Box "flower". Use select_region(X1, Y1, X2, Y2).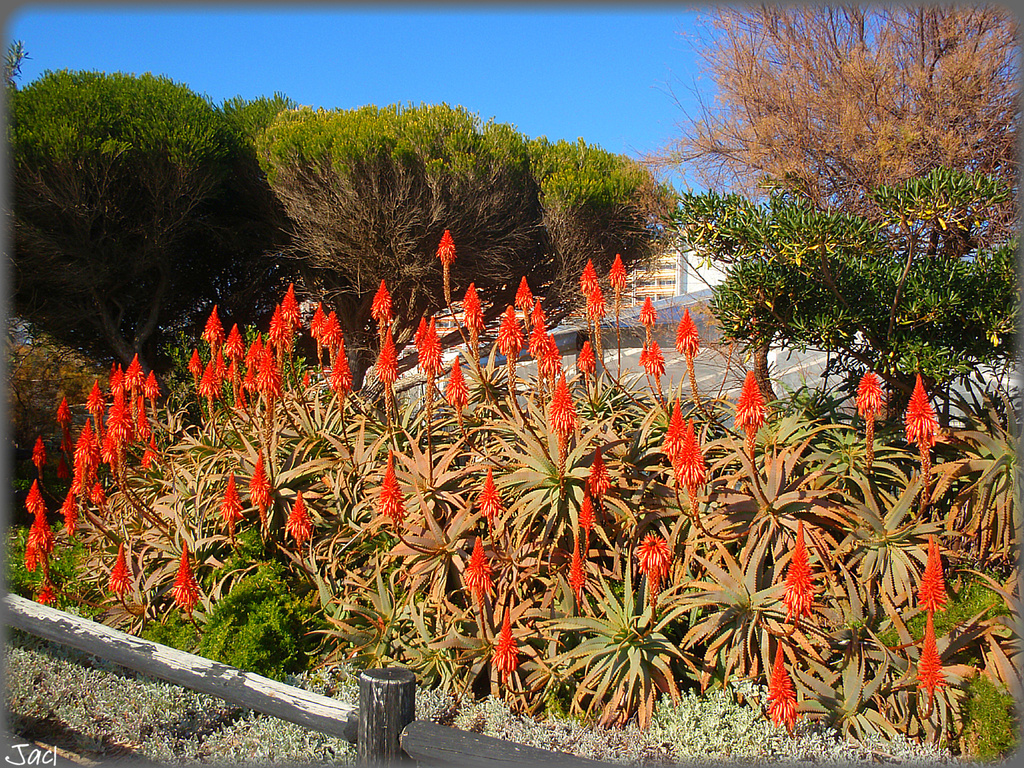
select_region(576, 338, 597, 377).
